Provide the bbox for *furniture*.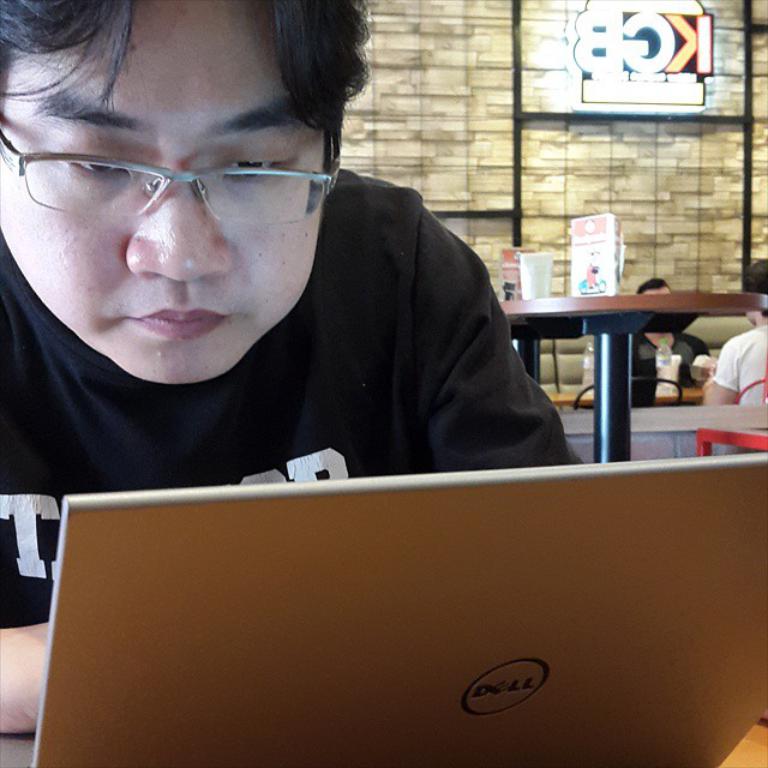
[550,384,706,401].
